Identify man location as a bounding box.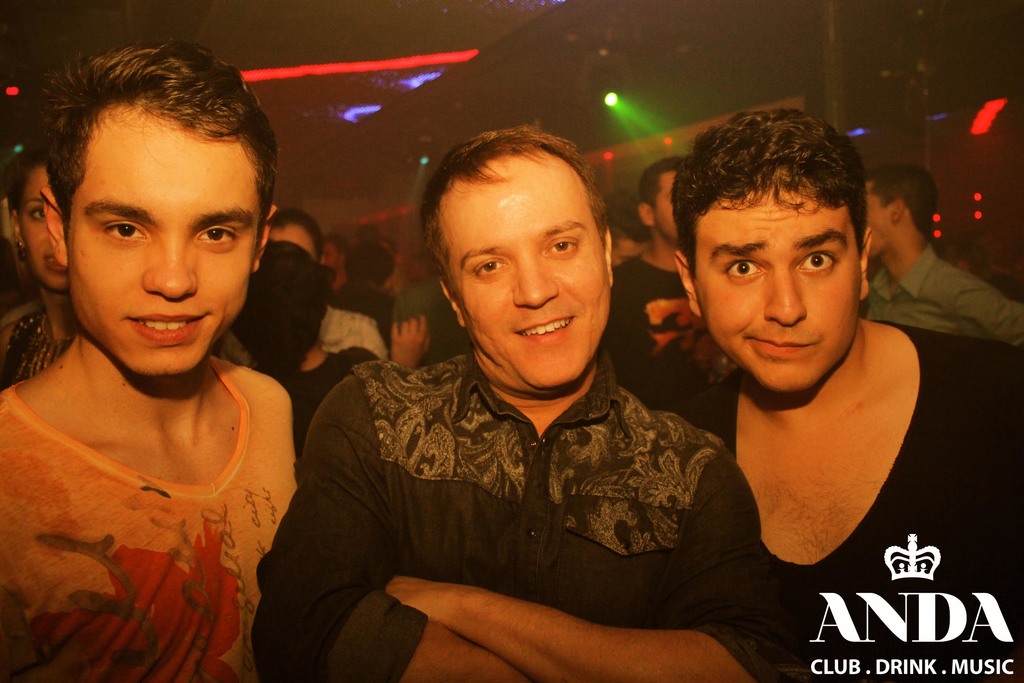
859 164 1023 347.
